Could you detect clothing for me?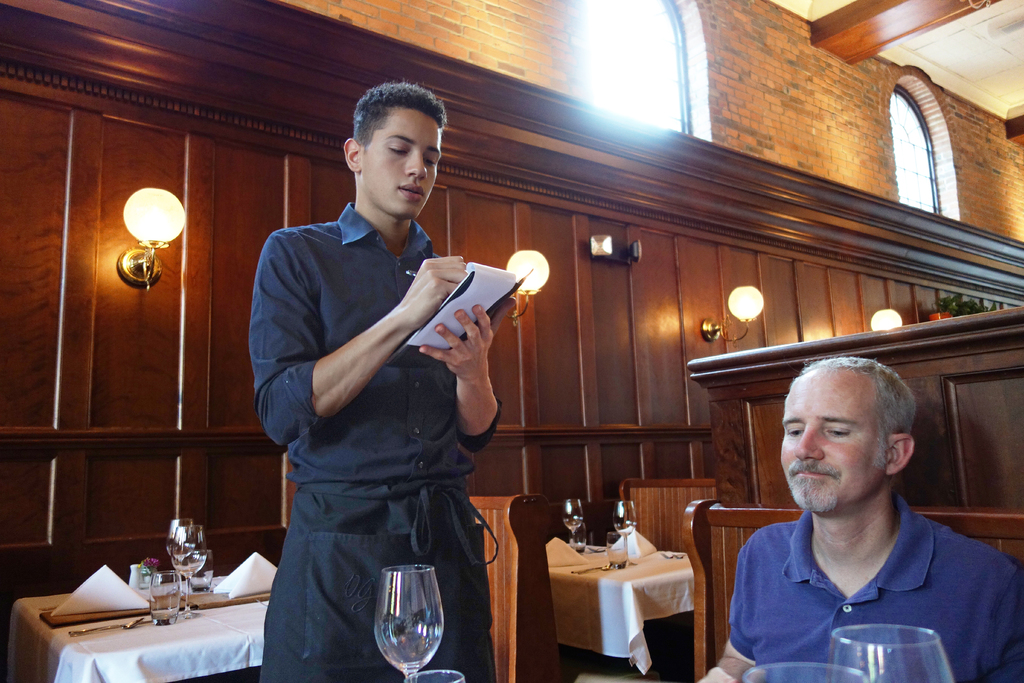
Detection result: x1=730 y1=484 x2=1023 y2=682.
